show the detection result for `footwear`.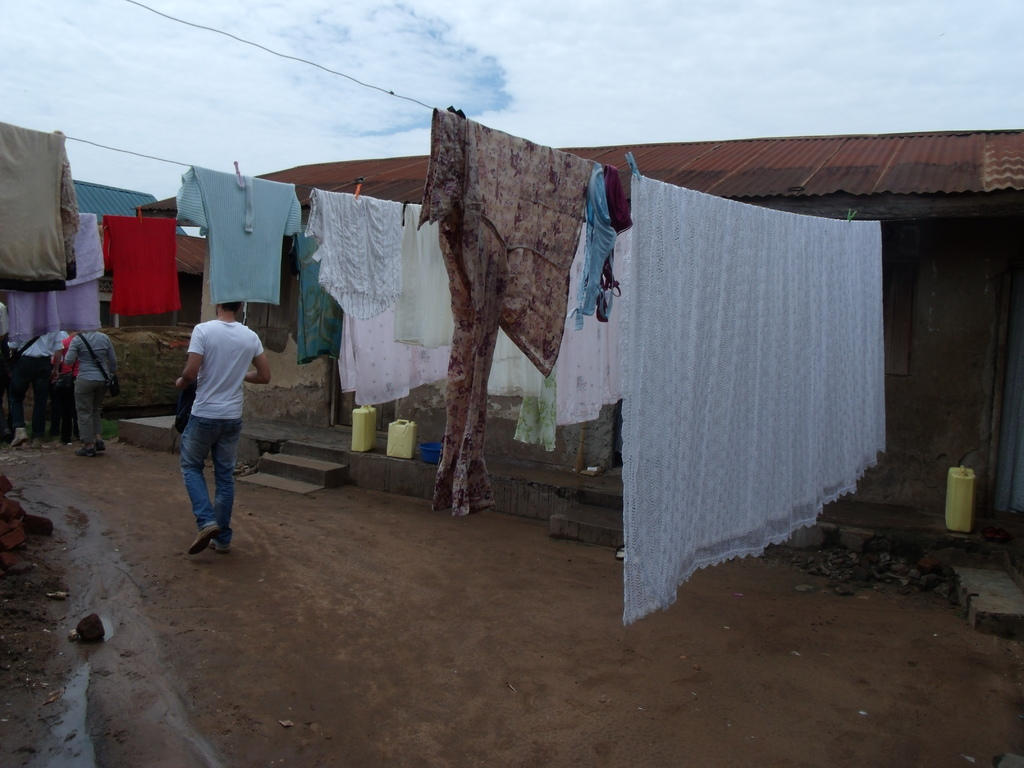
8/425/29/450.
